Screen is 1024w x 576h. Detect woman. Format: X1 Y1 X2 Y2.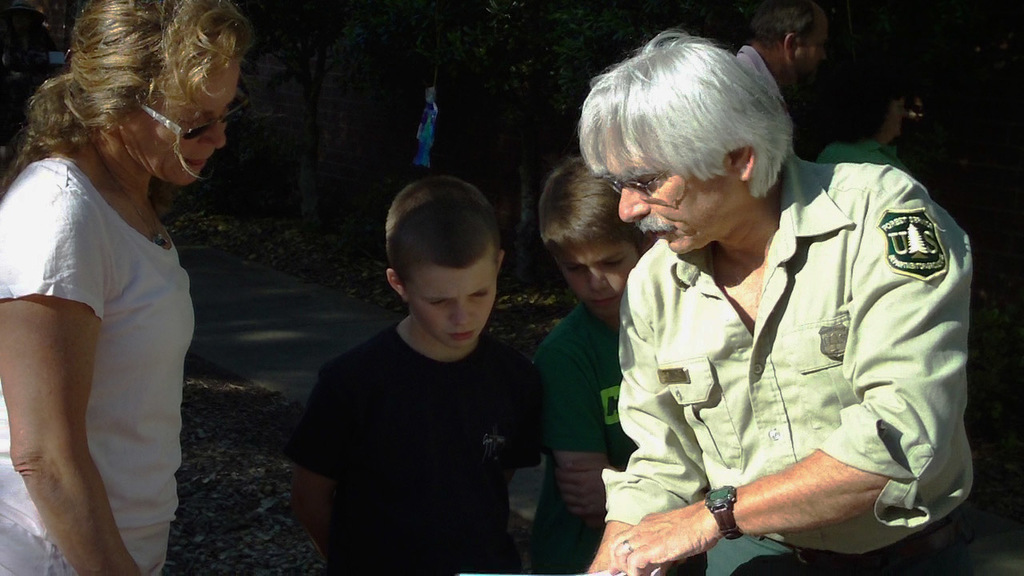
0 0 242 575.
